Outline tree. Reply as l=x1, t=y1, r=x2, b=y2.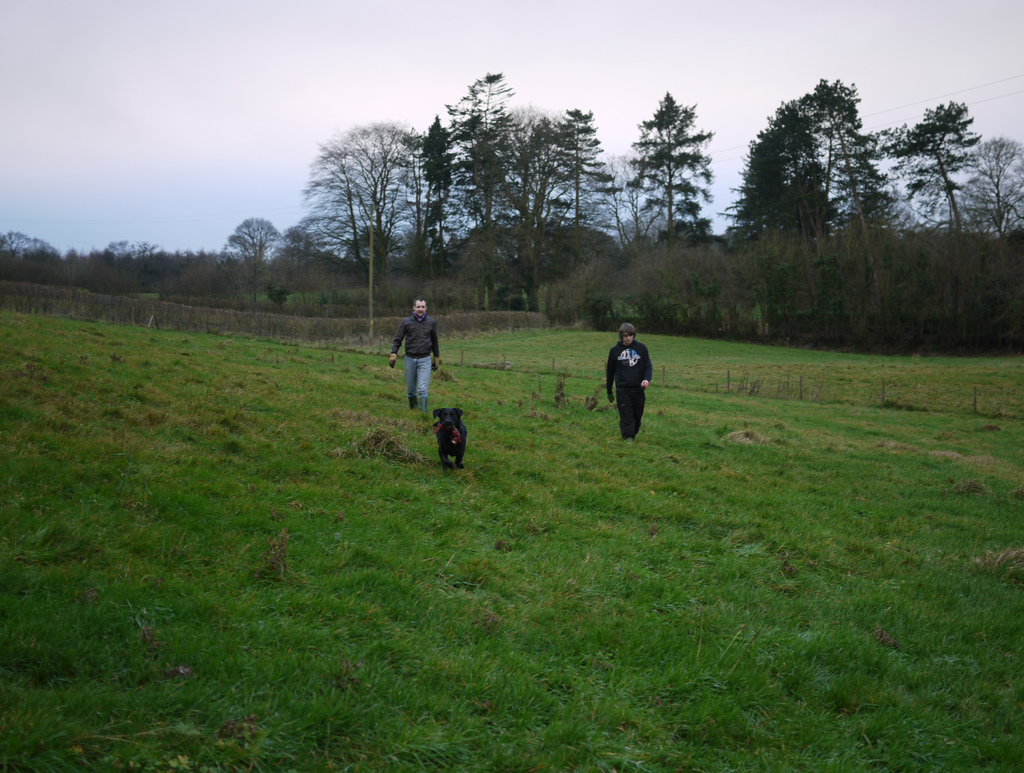
l=223, t=215, r=276, b=301.
